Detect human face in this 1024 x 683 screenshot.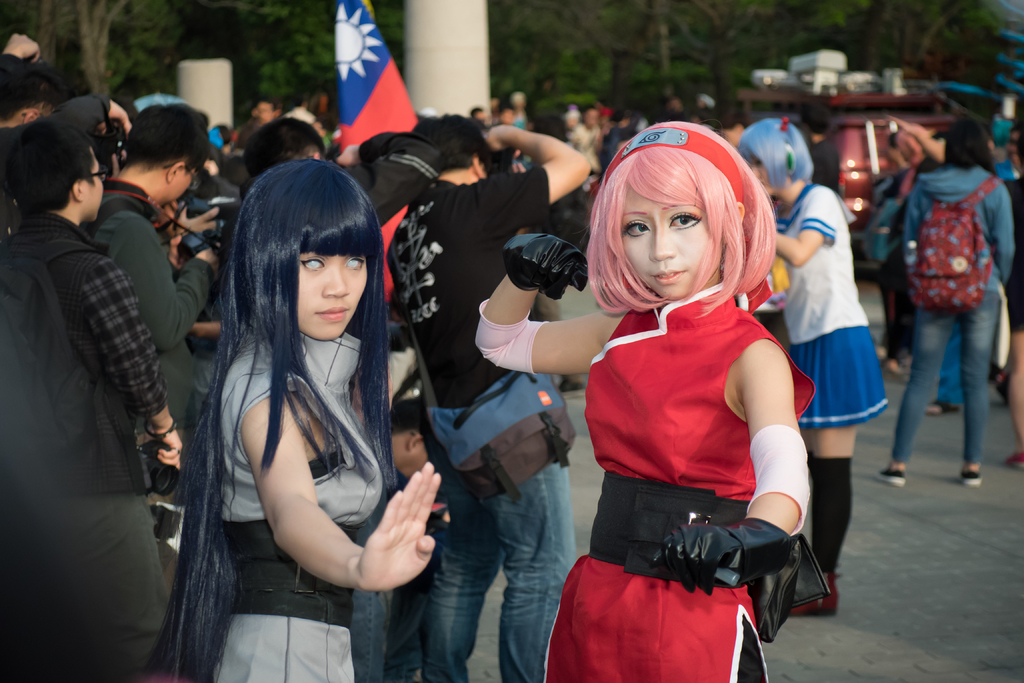
Detection: rect(743, 149, 771, 199).
